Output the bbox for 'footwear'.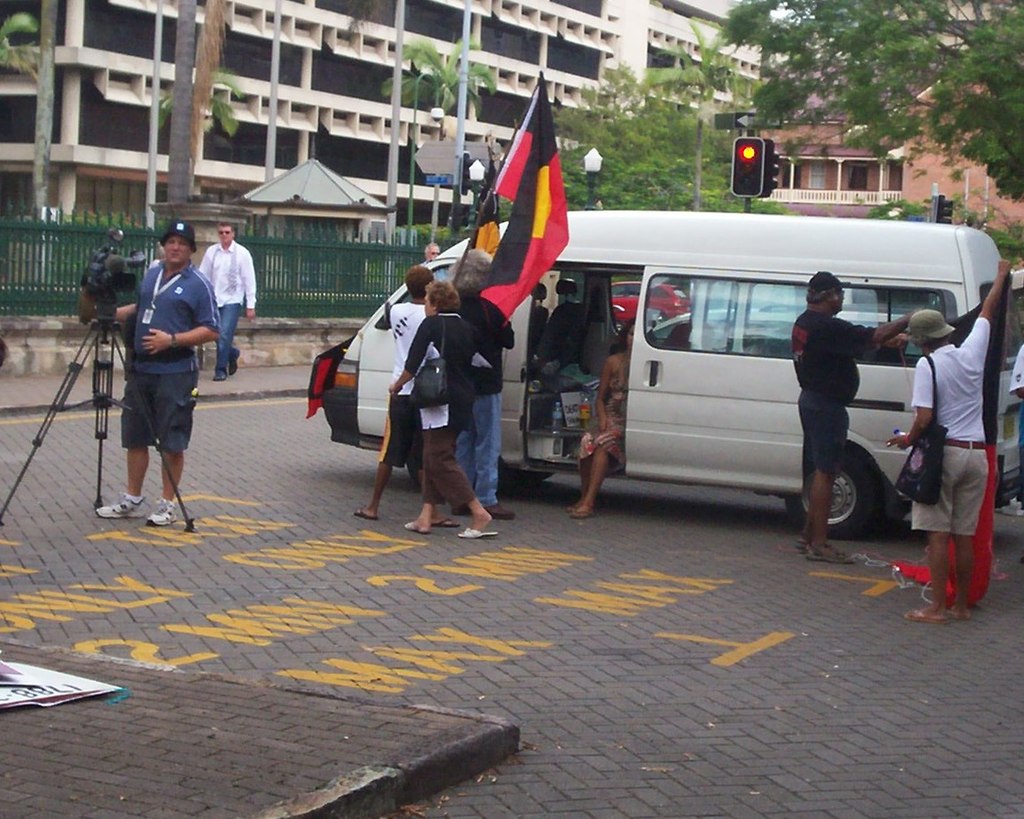
352 507 376 519.
